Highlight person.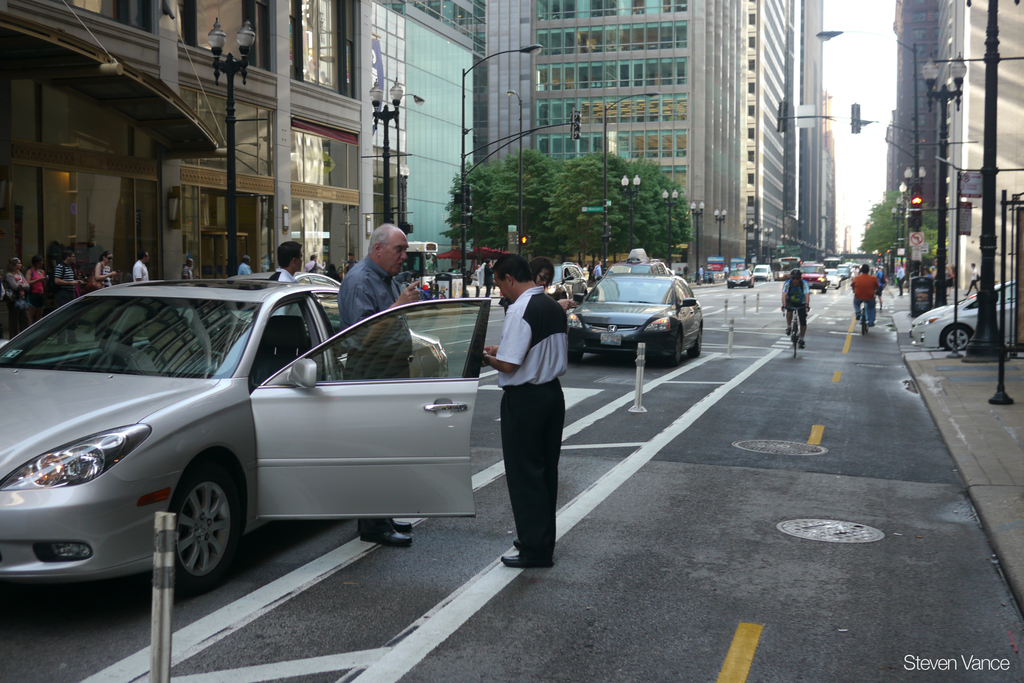
Highlighted region: x1=963, y1=260, x2=984, y2=296.
